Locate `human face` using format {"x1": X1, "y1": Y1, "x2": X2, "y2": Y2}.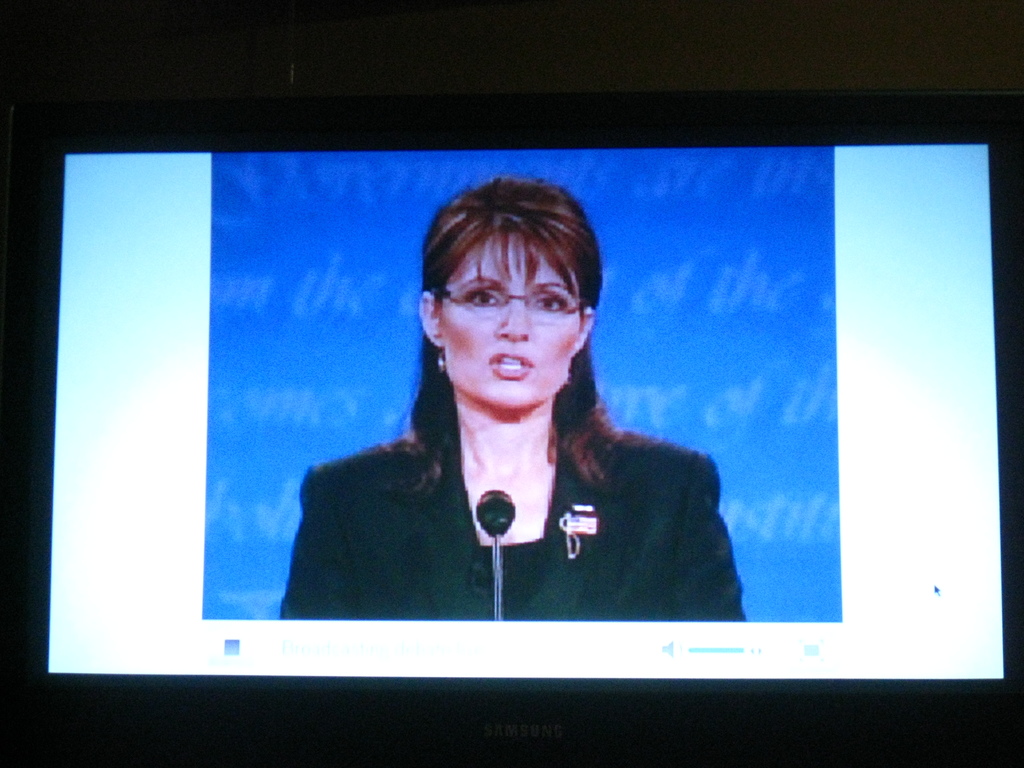
{"x1": 436, "y1": 219, "x2": 591, "y2": 412}.
